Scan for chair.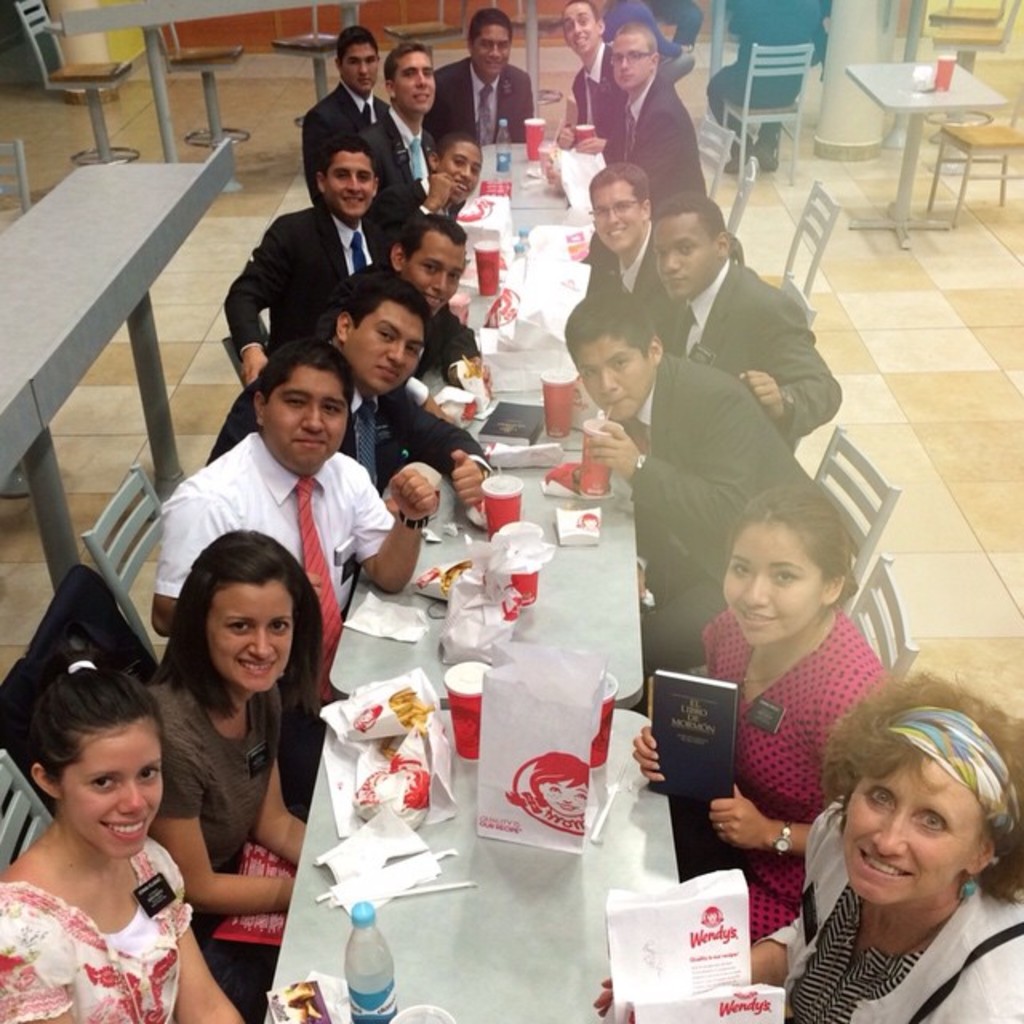
Scan result: region(774, 176, 843, 291).
